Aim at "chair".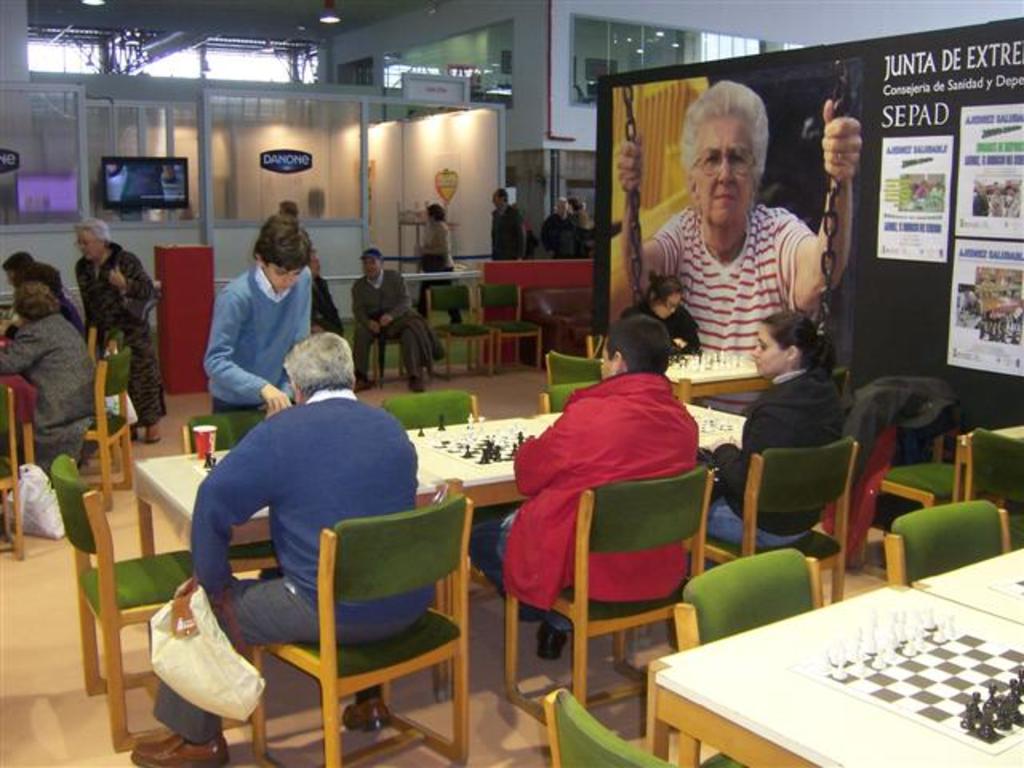
Aimed at 544, 686, 680, 766.
